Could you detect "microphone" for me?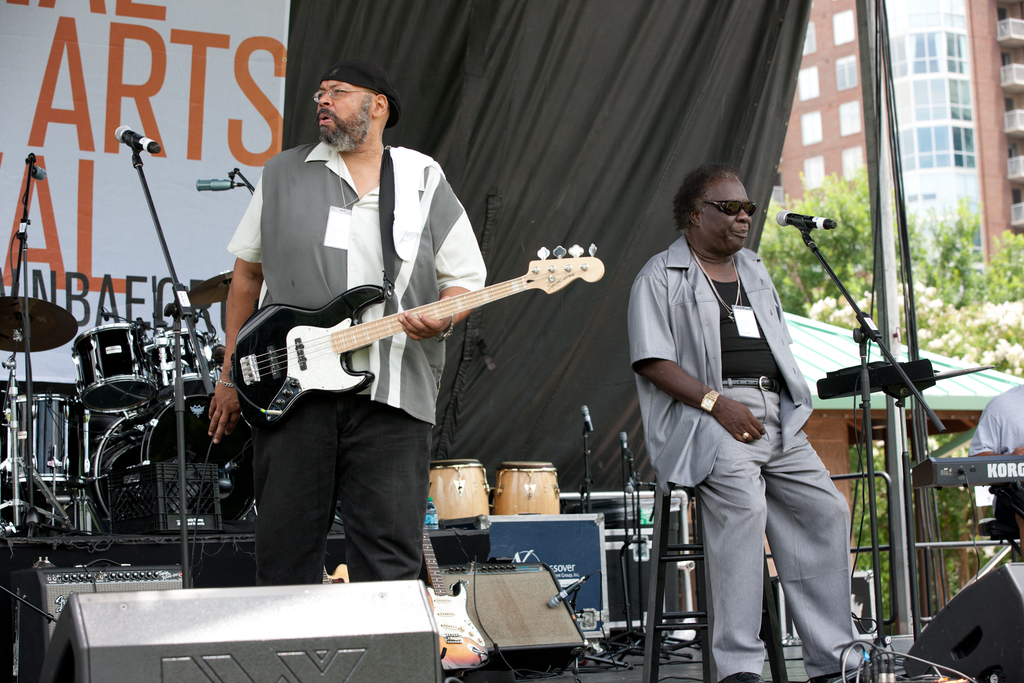
Detection result: <region>110, 122, 163, 156</region>.
